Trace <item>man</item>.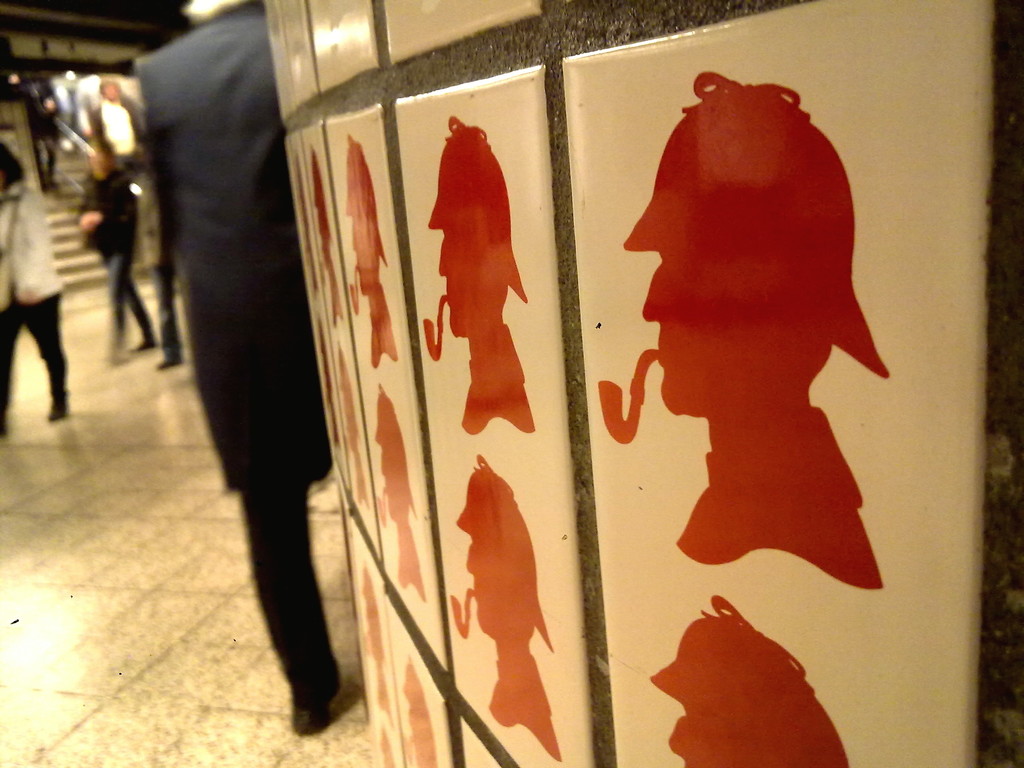
Traced to [423,113,531,436].
